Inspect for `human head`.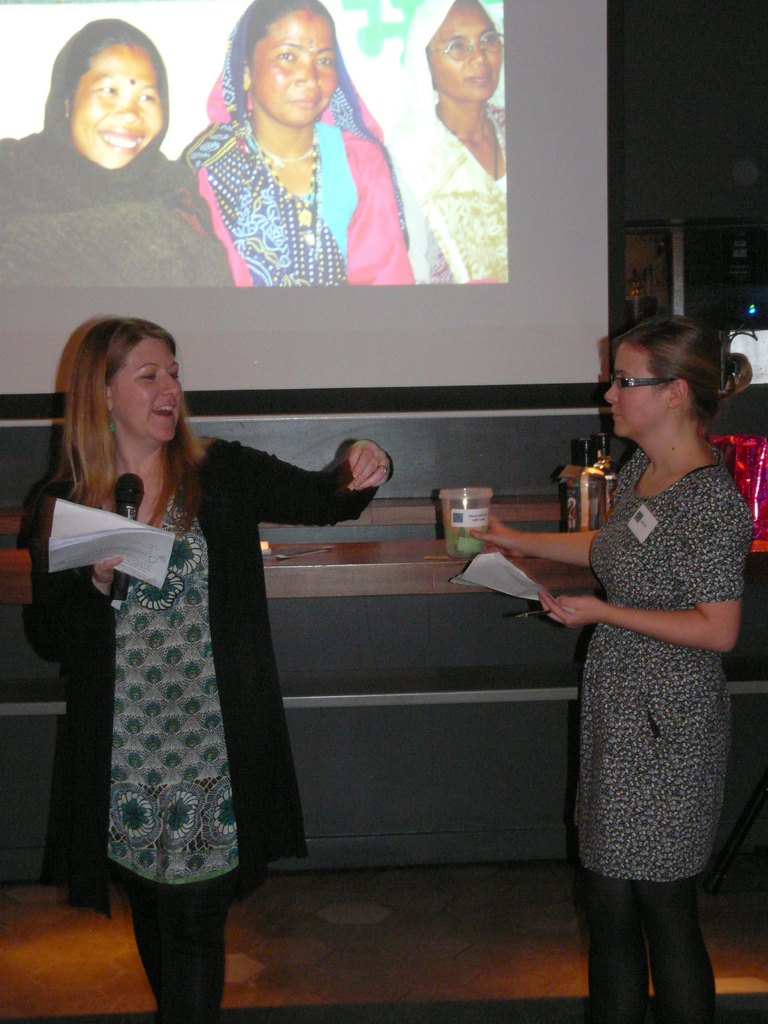
Inspection: {"x1": 422, "y1": 0, "x2": 508, "y2": 111}.
